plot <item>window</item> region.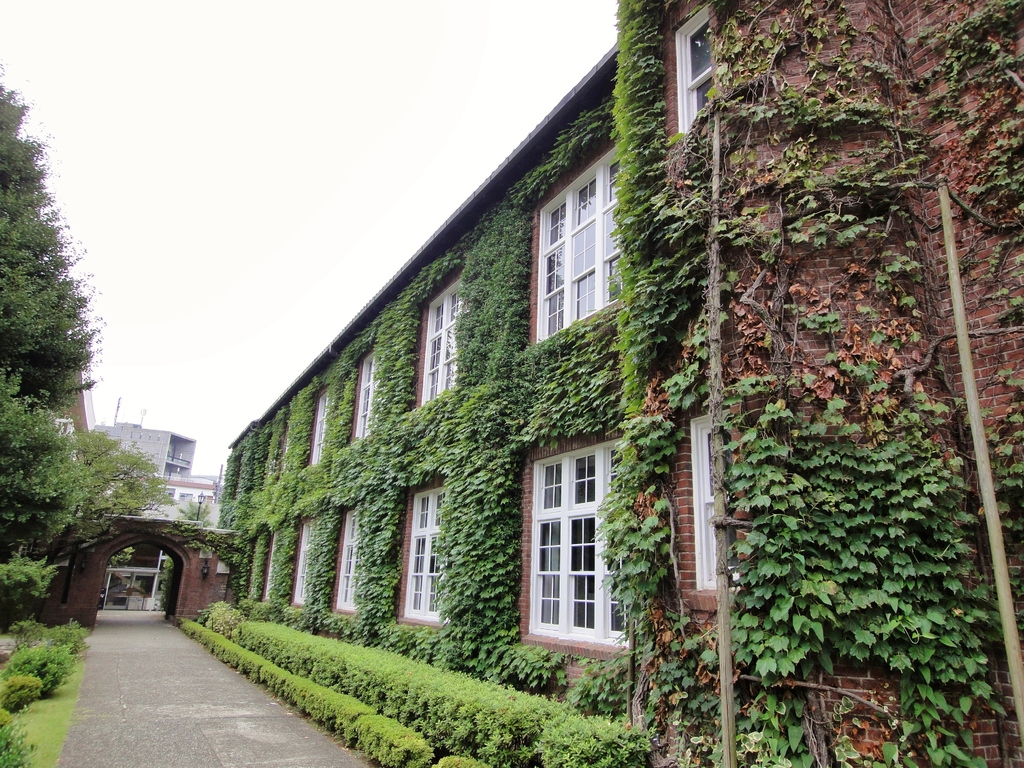
Plotted at detection(257, 532, 275, 603).
